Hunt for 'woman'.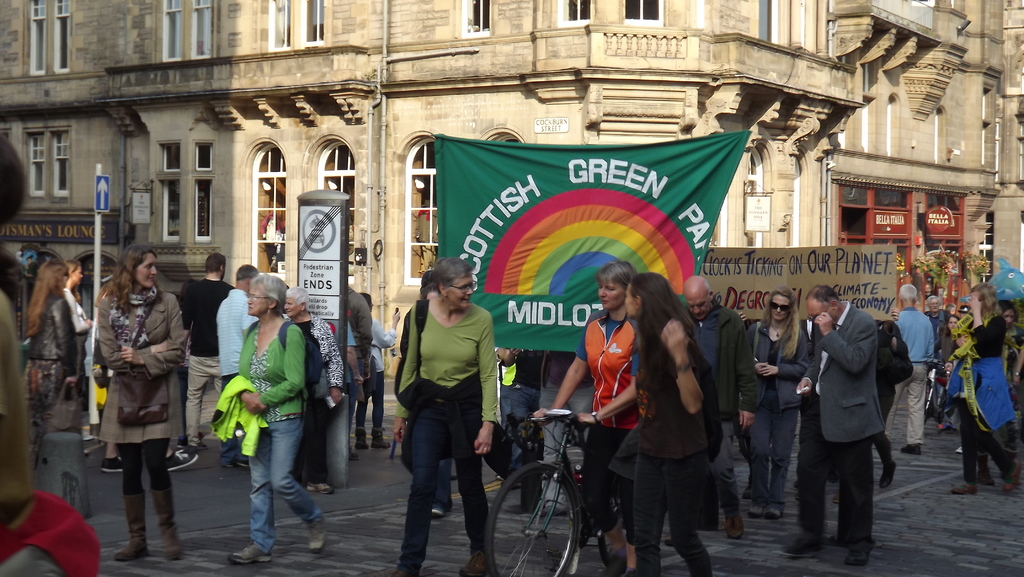
Hunted down at [86, 247, 198, 547].
